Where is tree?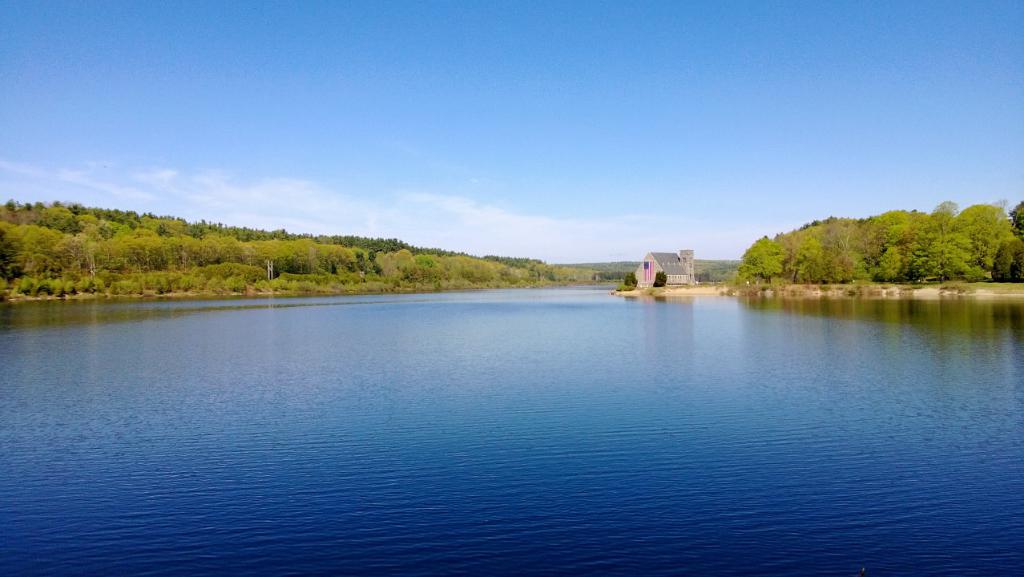
[728,200,1023,281].
